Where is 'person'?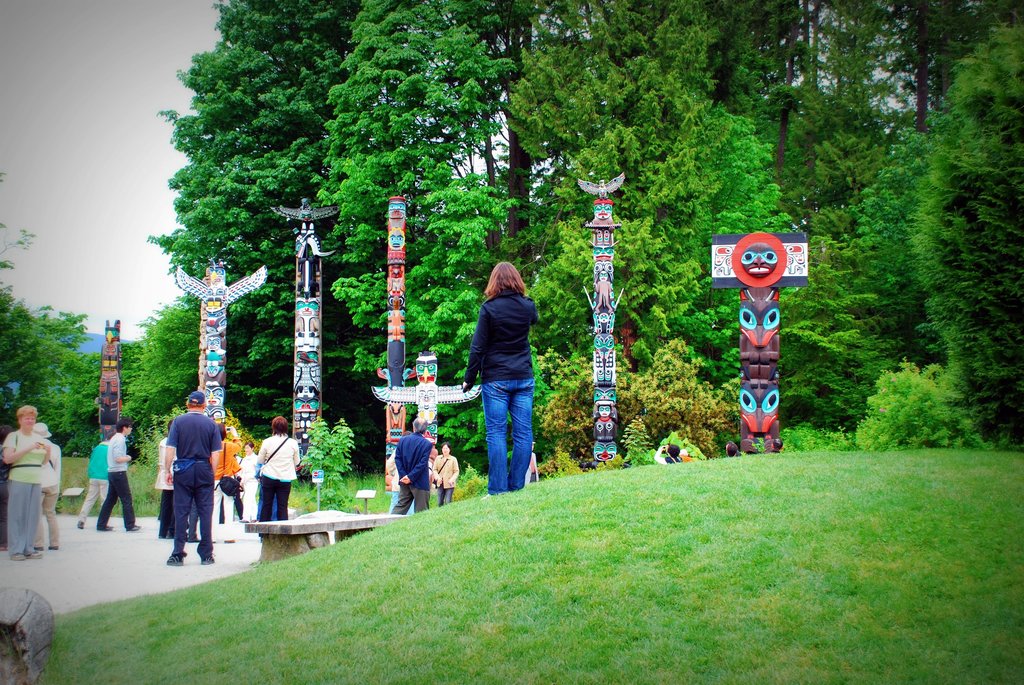
(left=768, top=436, right=783, bottom=454).
